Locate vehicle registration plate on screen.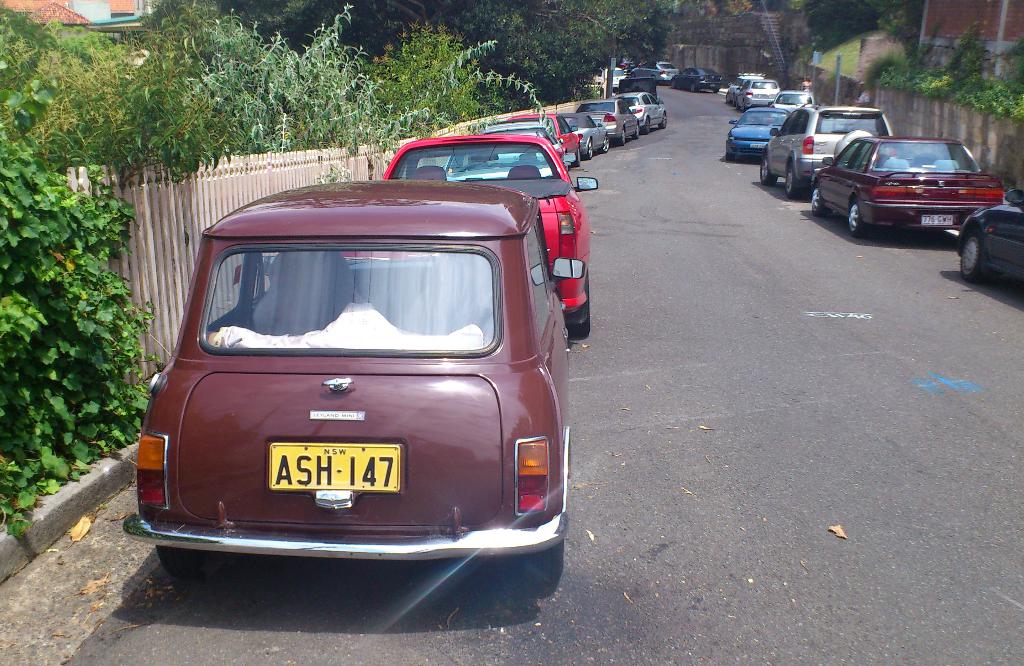
On screen at detection(918, 212, 954, 224).
